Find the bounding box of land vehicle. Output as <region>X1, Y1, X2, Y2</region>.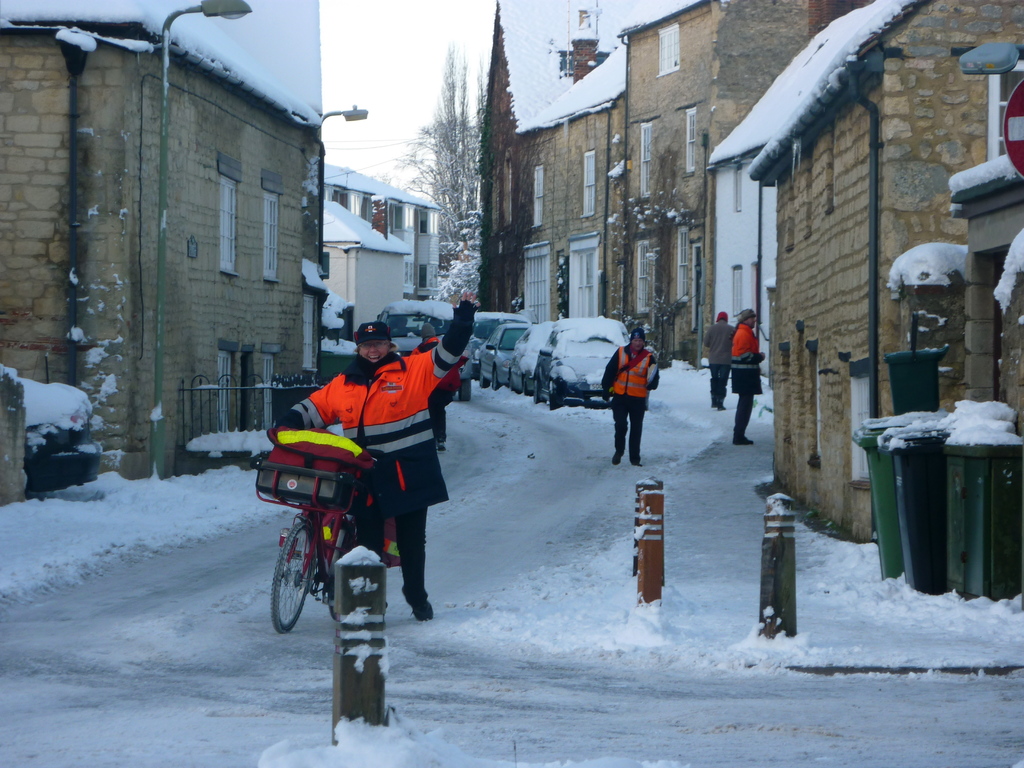
<region>0, 362, 106, 495</region>.
